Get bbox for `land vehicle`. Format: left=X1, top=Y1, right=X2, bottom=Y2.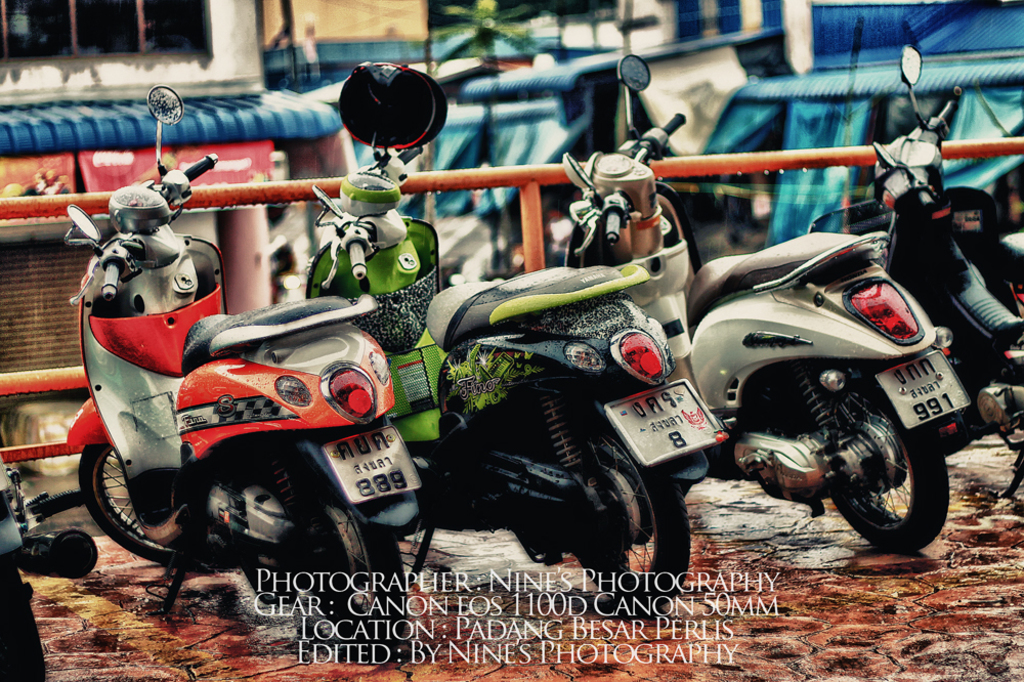
left=871, top=39, right=1023, bottom=506.
